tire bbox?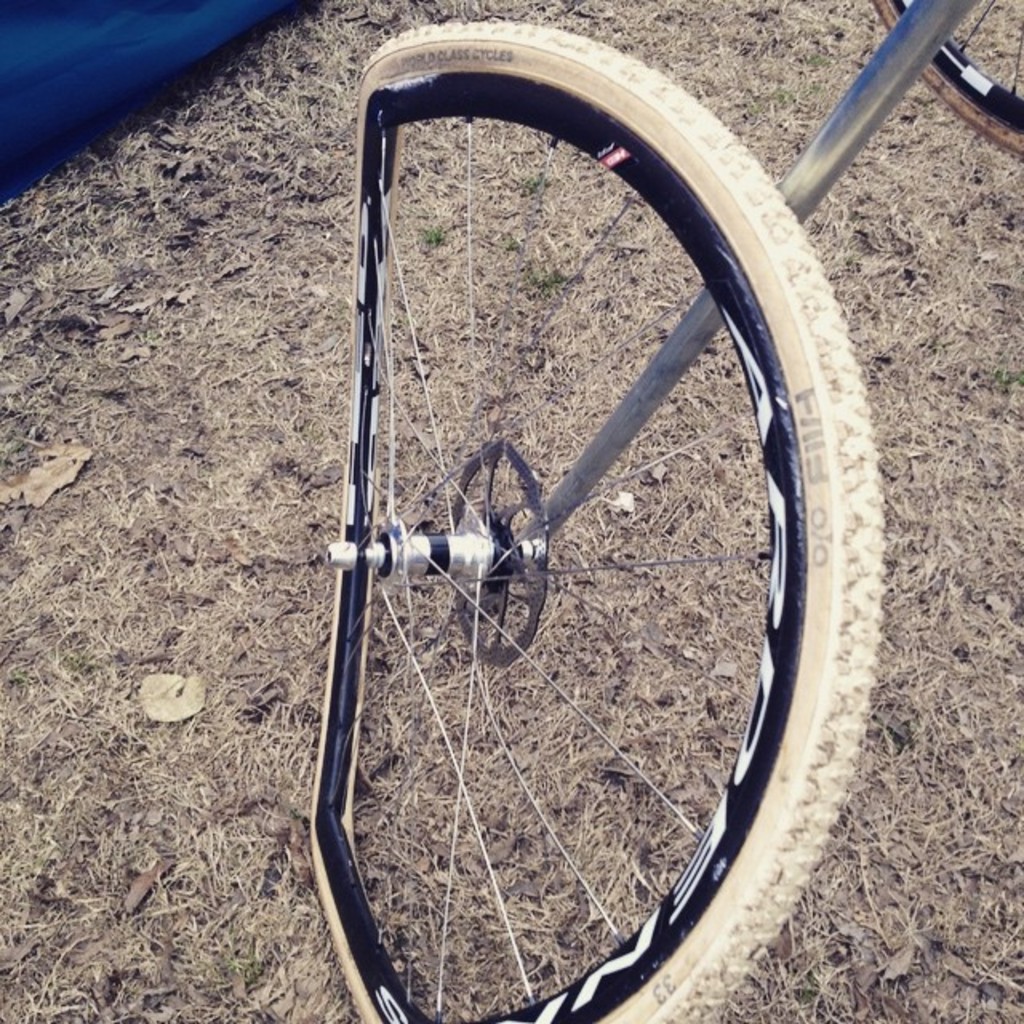
(869,0,1022,155)
